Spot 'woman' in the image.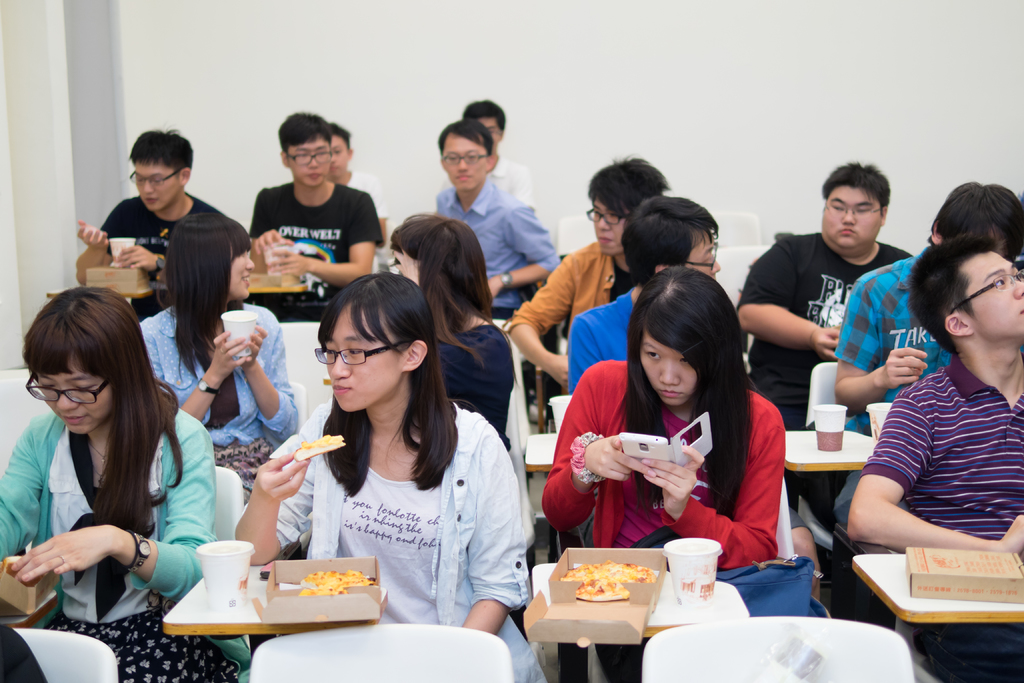
'woman' found at select_region(380, 215, 518, 461).
